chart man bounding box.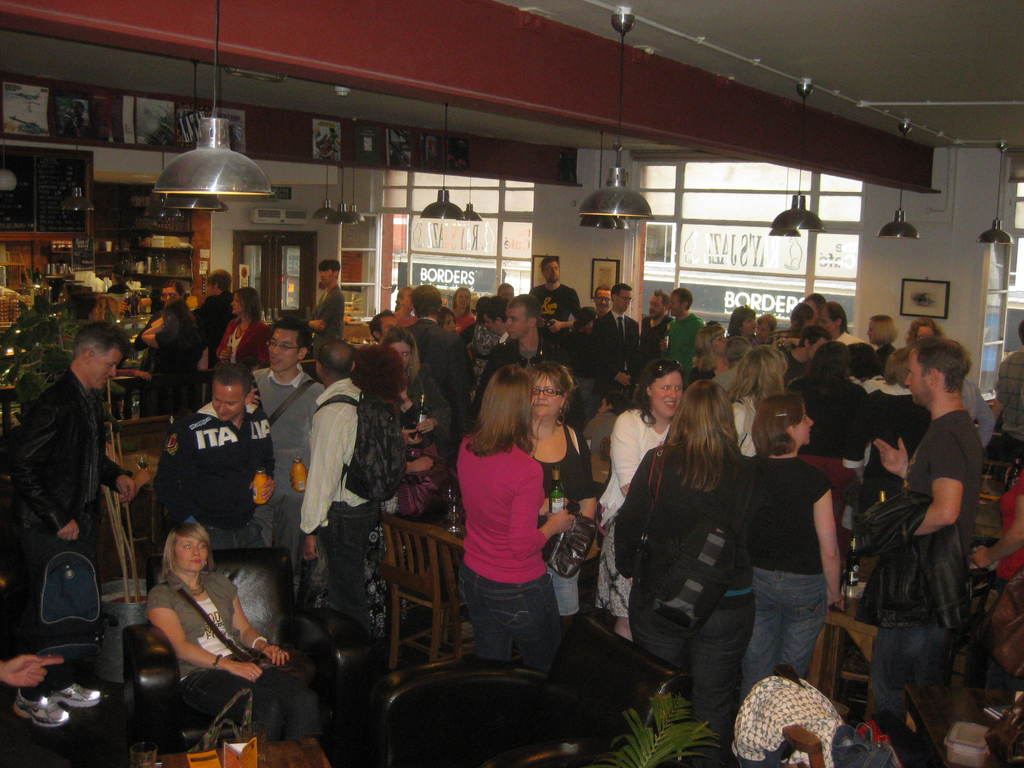
Charted: detection(454, 290, 570, 436).
